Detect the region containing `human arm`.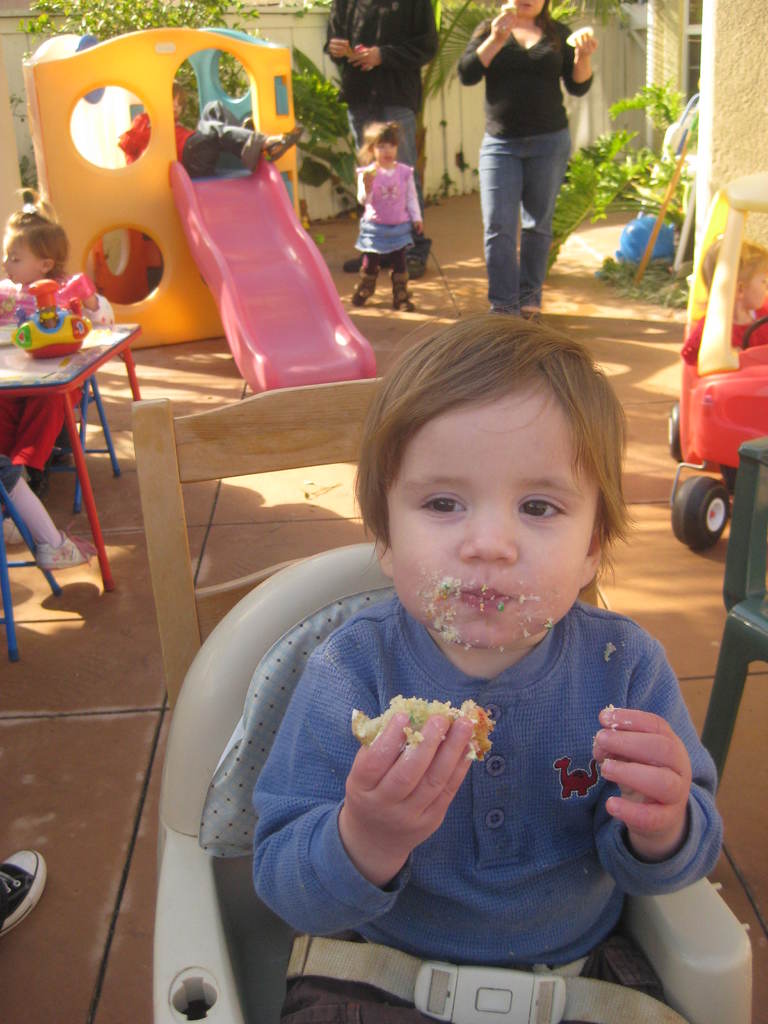
[x1=601, y1=697, x2=735, y2=920].
